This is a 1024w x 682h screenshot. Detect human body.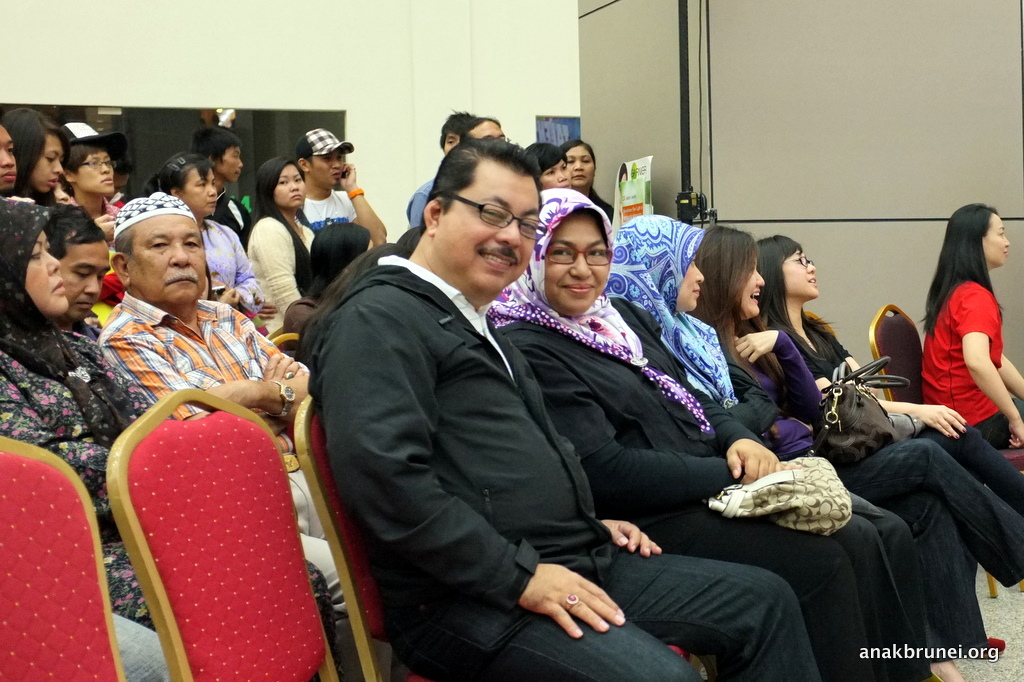
Rect(52, 110, 123, 228).
